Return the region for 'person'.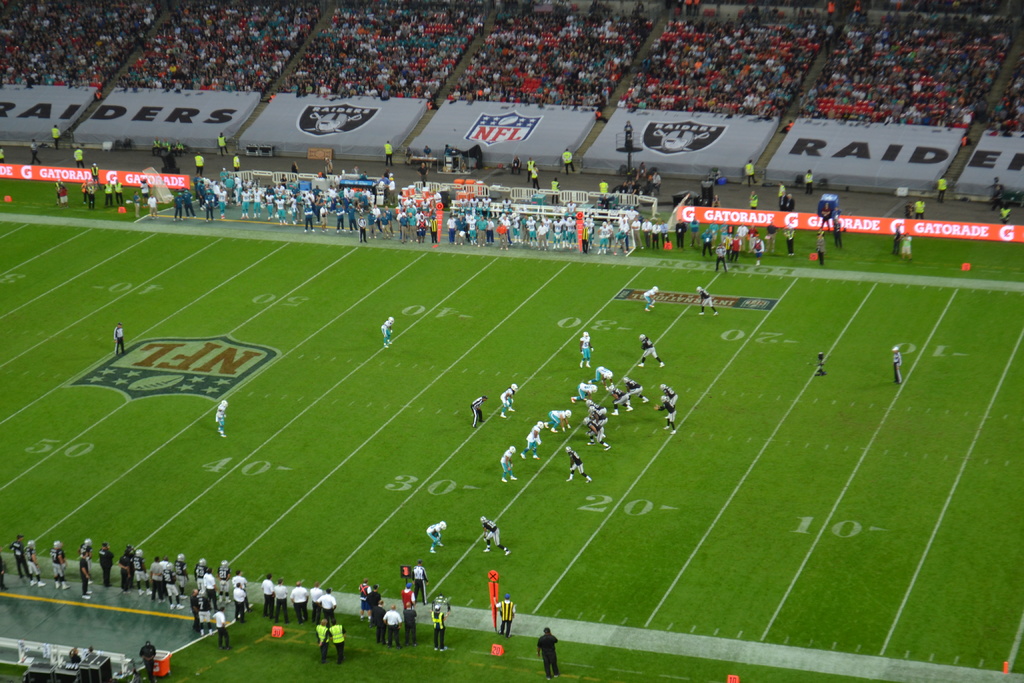
<region>404, 585, 414, 608</region>.
